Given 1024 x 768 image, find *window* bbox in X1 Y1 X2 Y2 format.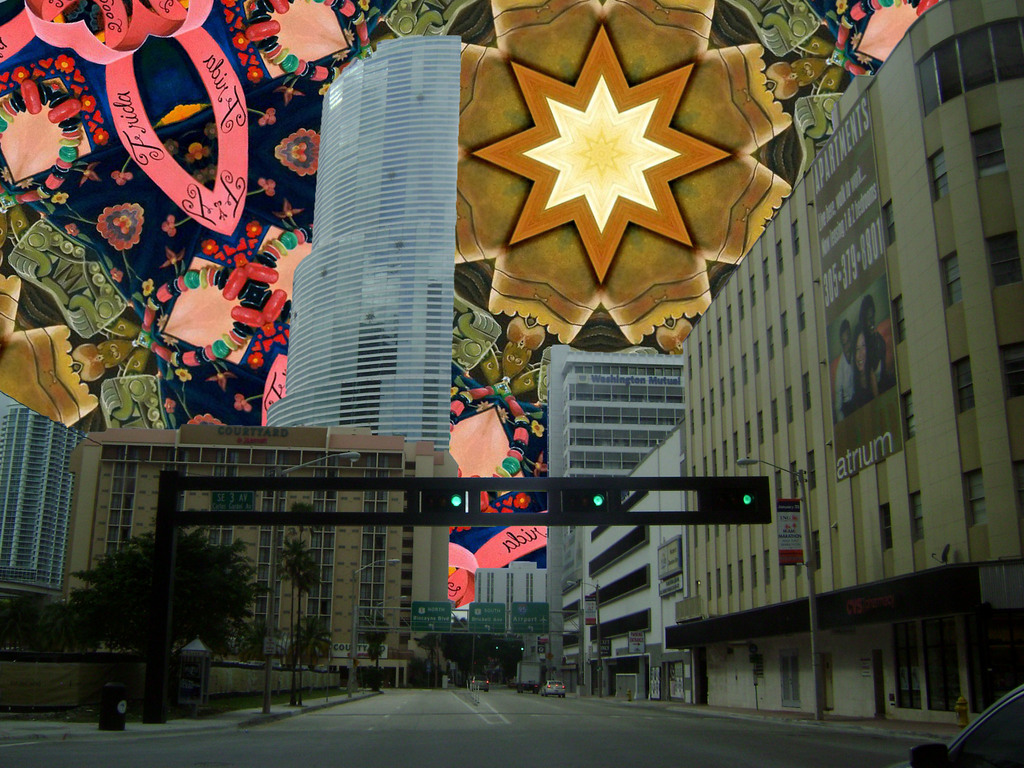
723 441 729 468.
